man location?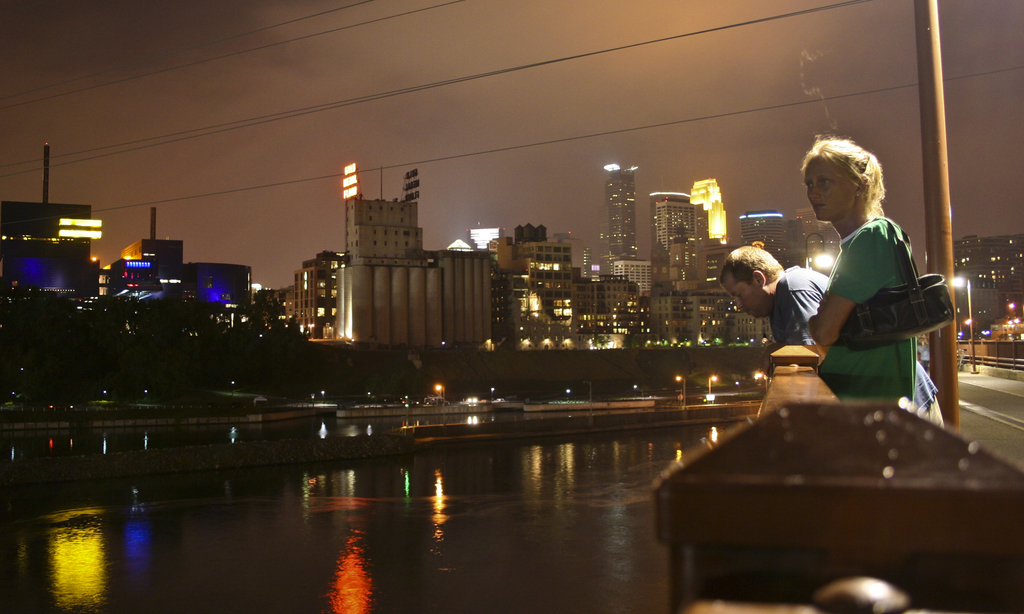
rect(716, 234, 959, 437)
